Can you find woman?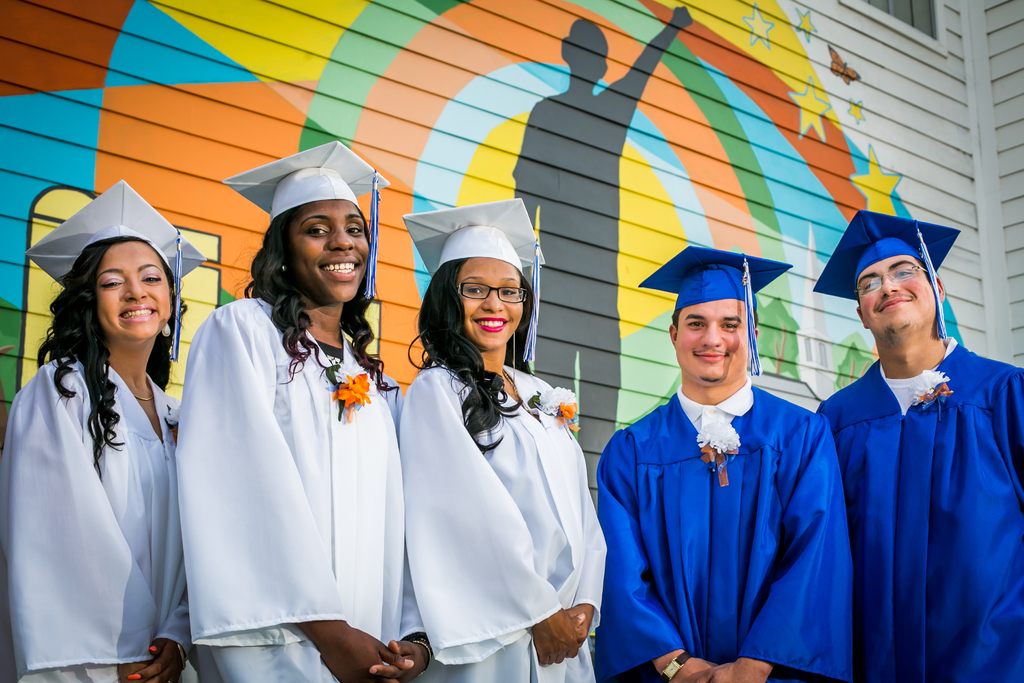
Yes, bounding box: x1=172 y1=178 x2=399 y2=681.
